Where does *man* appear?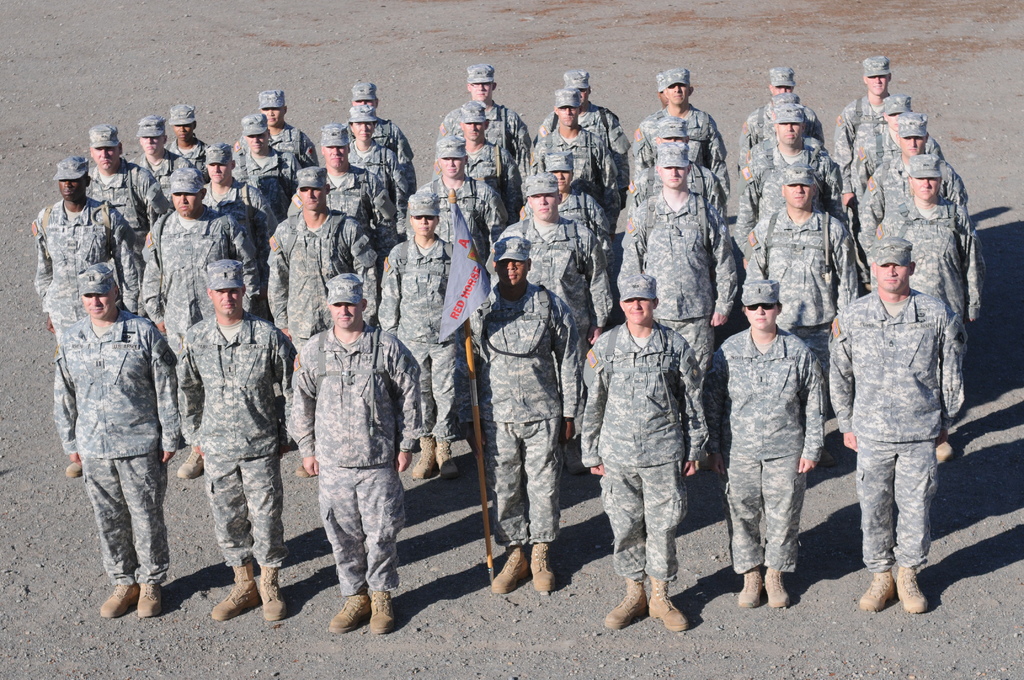
Appears at 534, 88, 612, 206.
